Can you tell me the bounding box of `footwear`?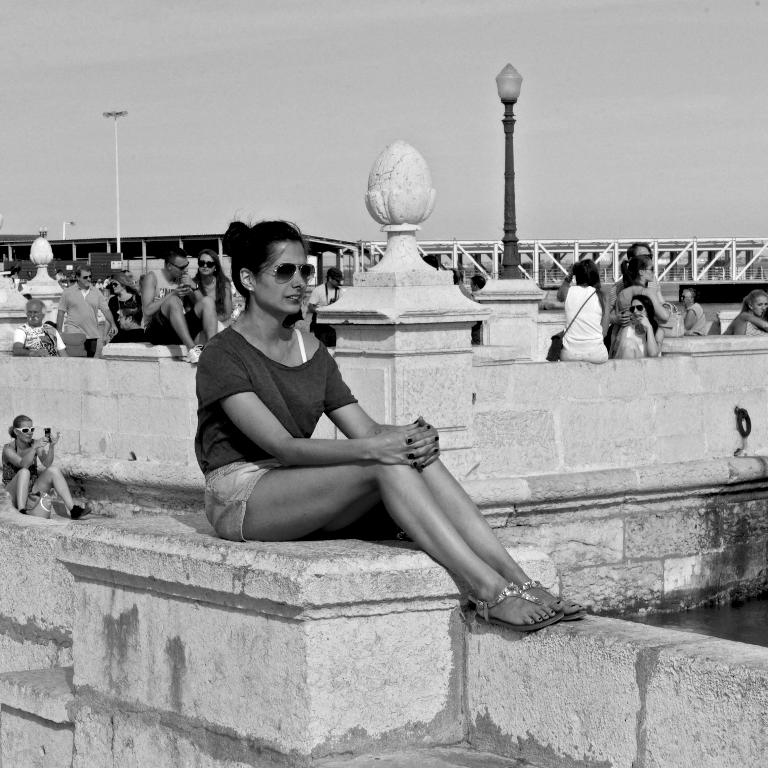
bbox=(482, 566, 565, 644).
